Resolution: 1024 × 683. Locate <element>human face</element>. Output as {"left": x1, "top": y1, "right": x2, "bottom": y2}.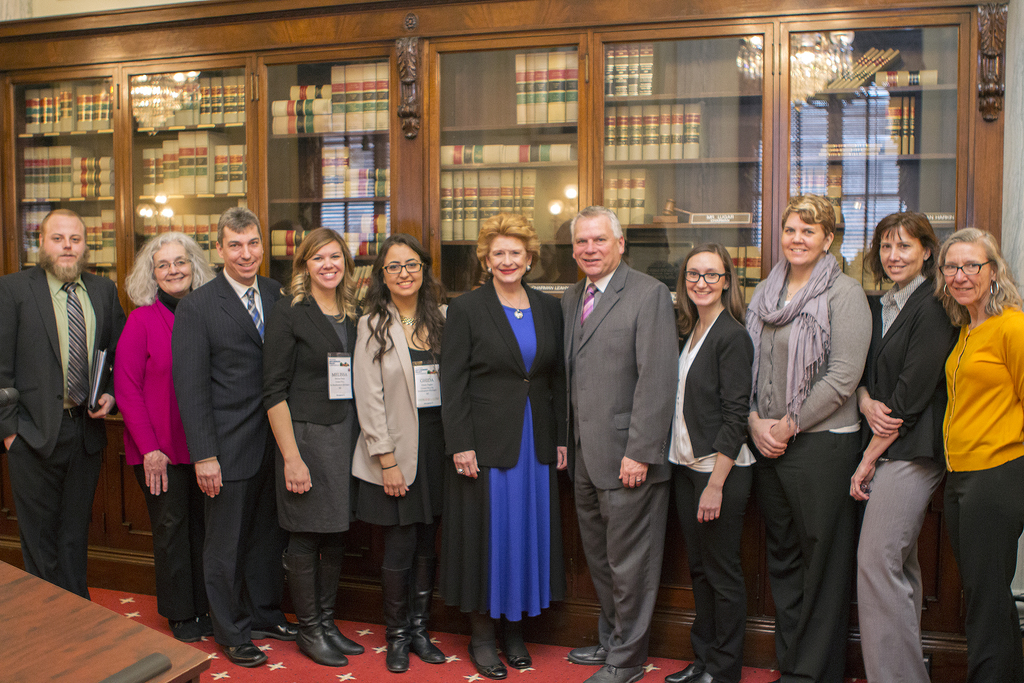
{"left": 780, "top": 210, "right": 825, "bottom": 270}.
